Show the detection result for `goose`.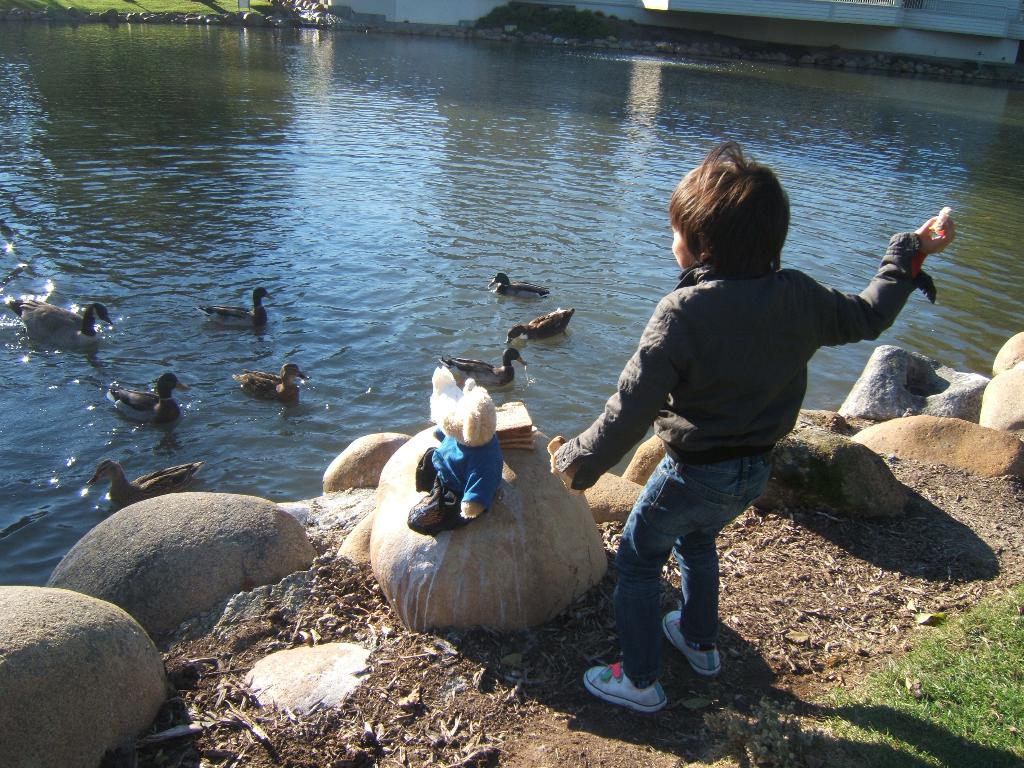
bbox(14, 298, 108, 351).
